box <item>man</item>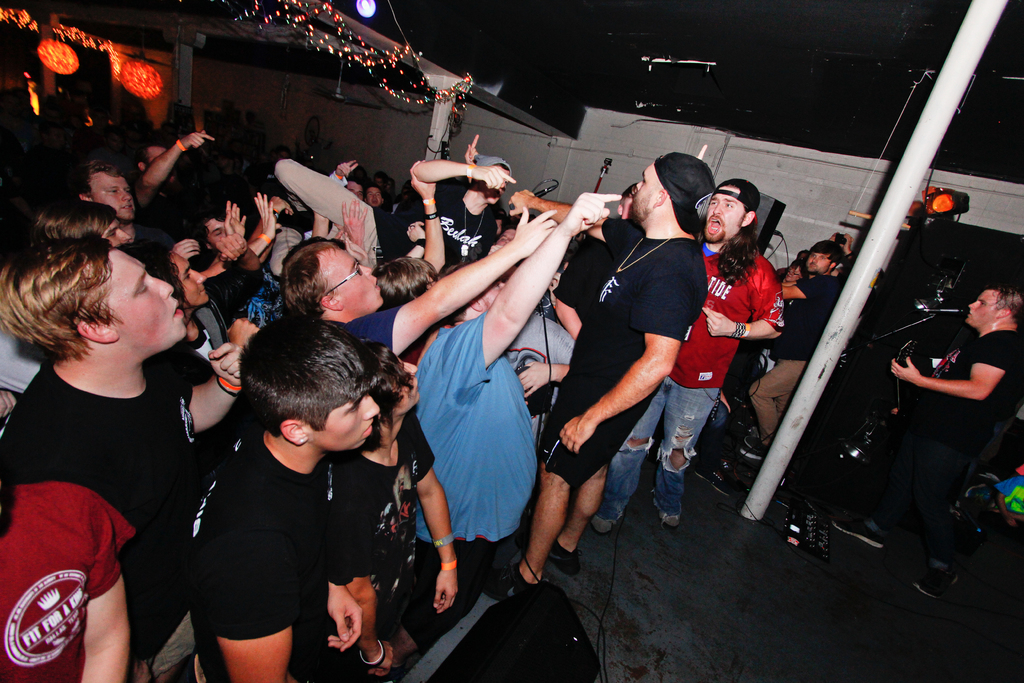
<bbox>409, 151, 577, 283</bbox>
